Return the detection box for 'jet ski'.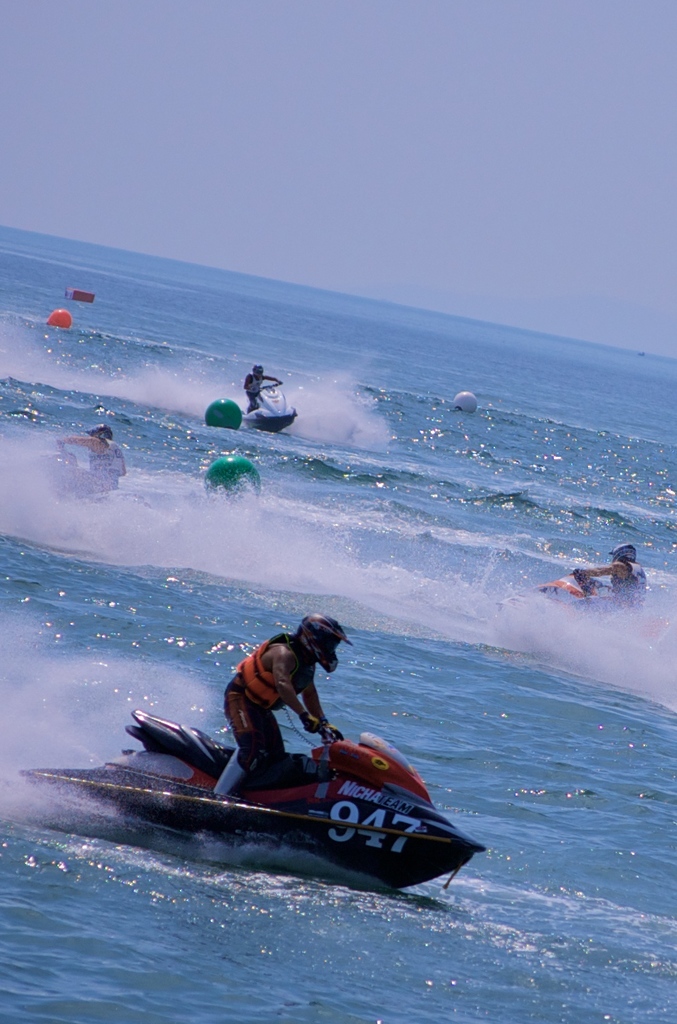
17:703:490:894.
